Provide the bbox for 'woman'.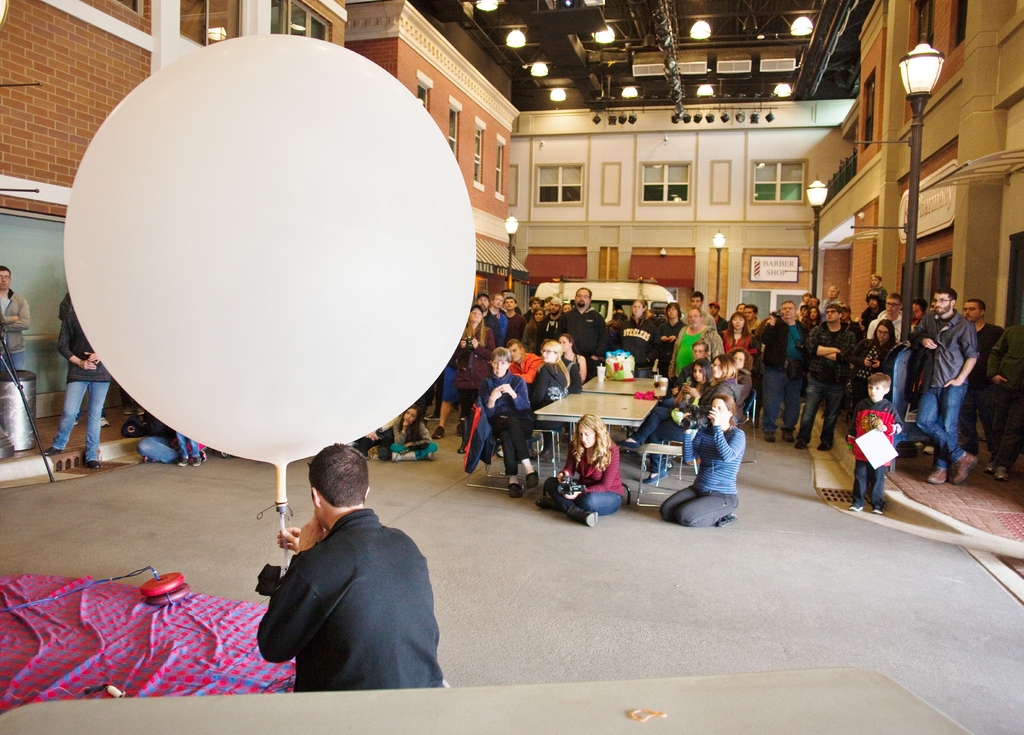
534/416/625/524.
